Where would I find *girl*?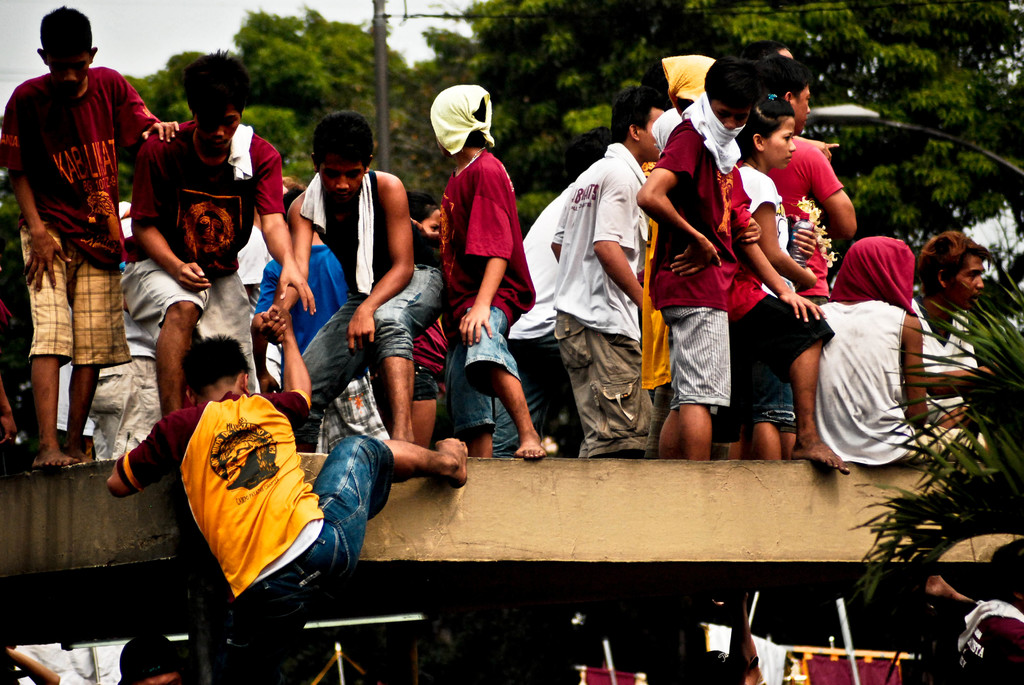
At bbox=[736, 88, 815, 460].
